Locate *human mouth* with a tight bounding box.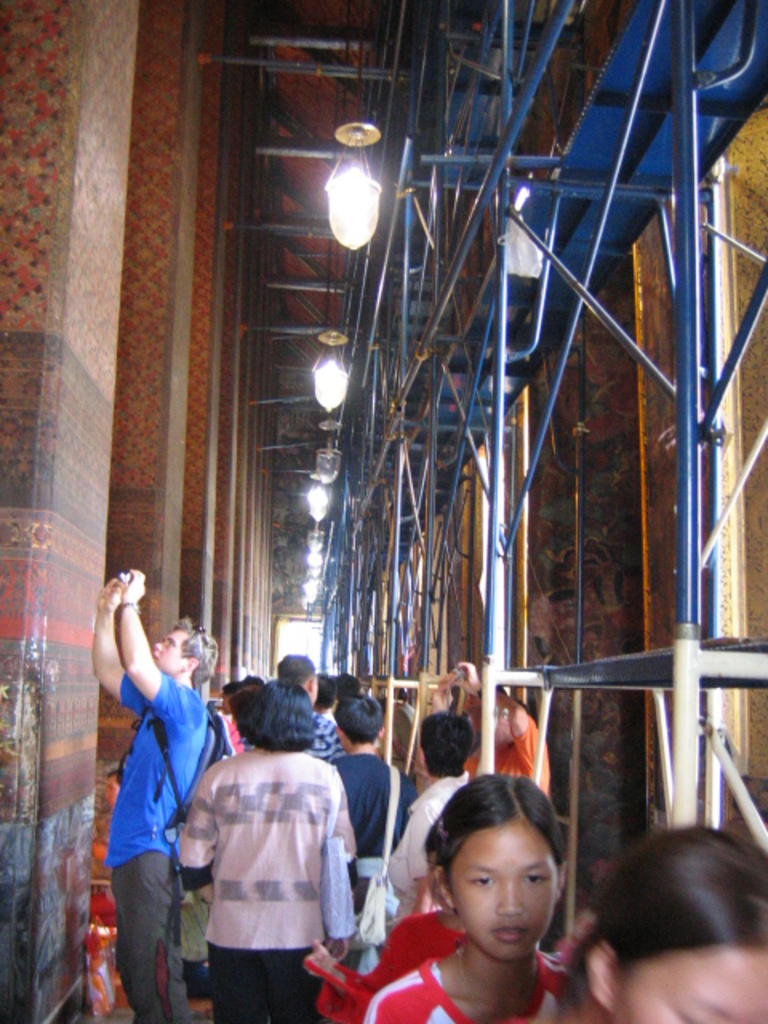
BBox(496, 923, 526, 939).
